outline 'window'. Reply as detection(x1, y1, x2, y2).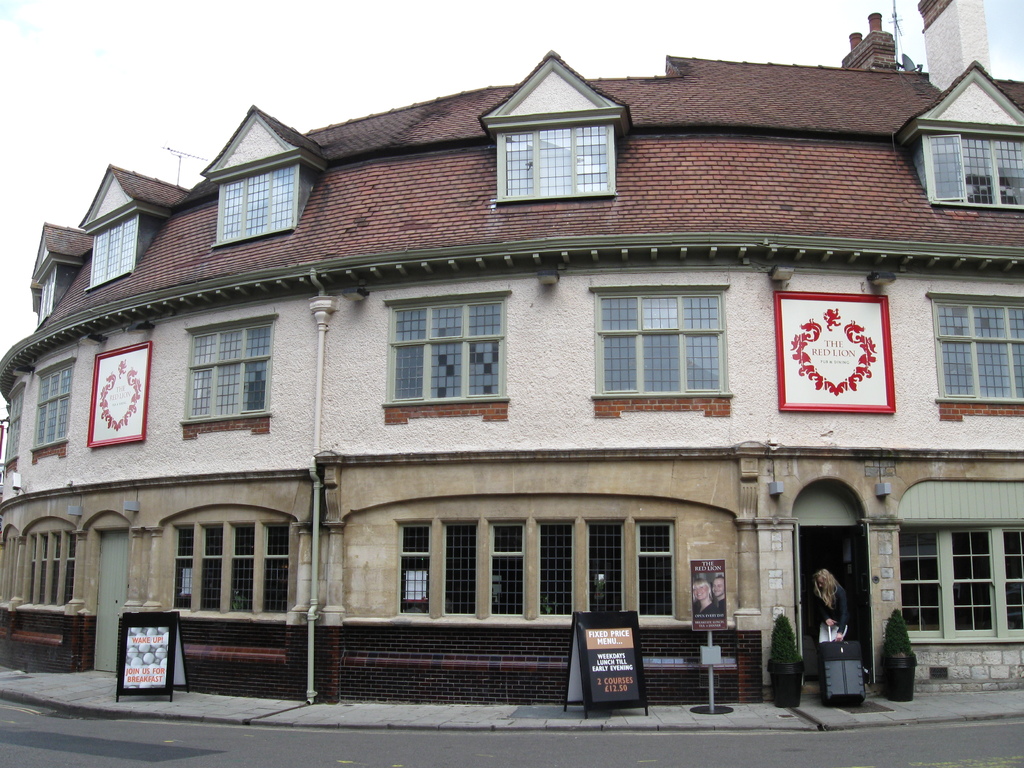
detection(499, 121, 609, 202).
